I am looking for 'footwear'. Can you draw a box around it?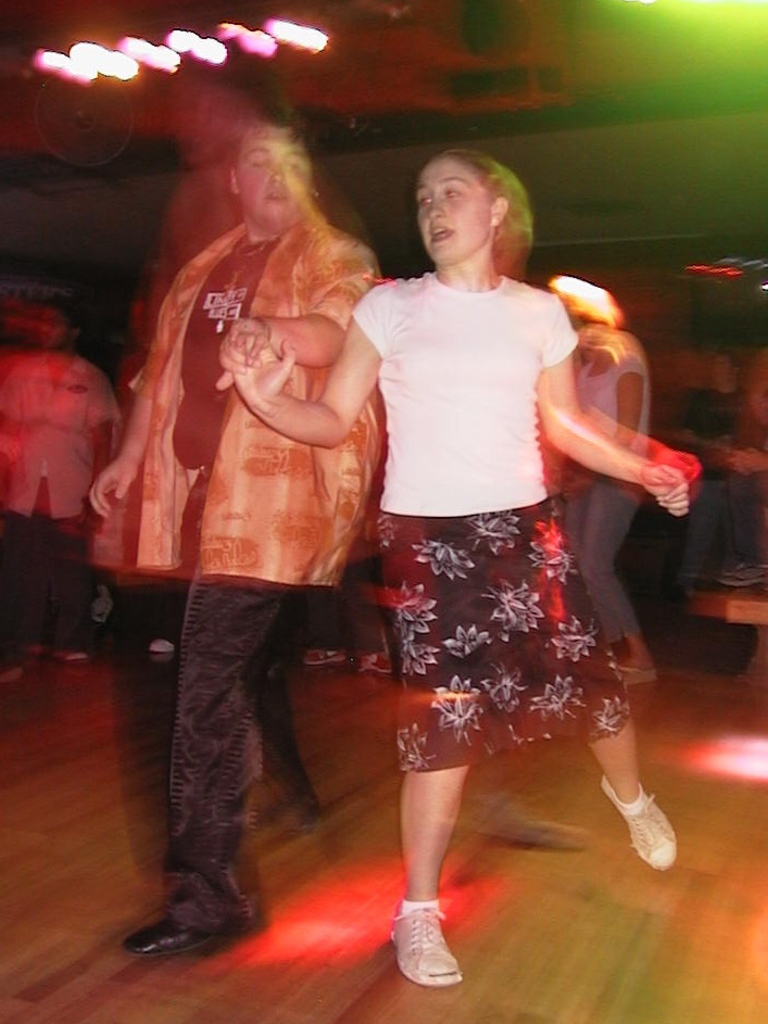
Sure, the bounding box is <box>595,774,676,872</box>.
